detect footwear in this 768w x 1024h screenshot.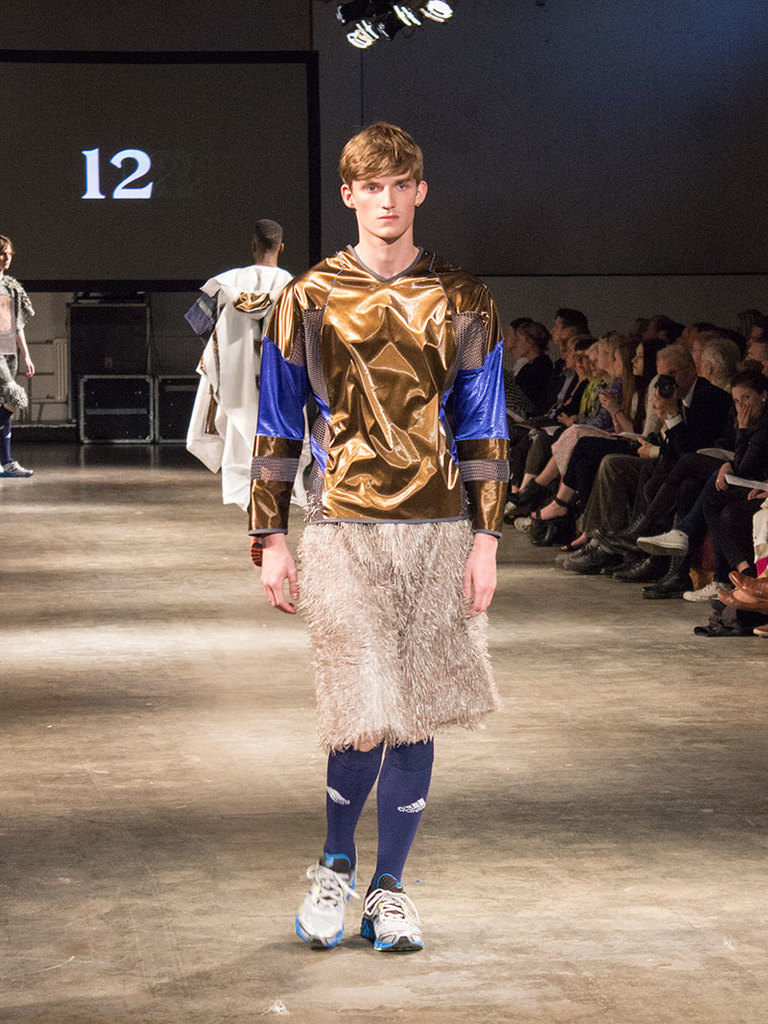
Detection: l=1, t=458, r=35, b=476.
